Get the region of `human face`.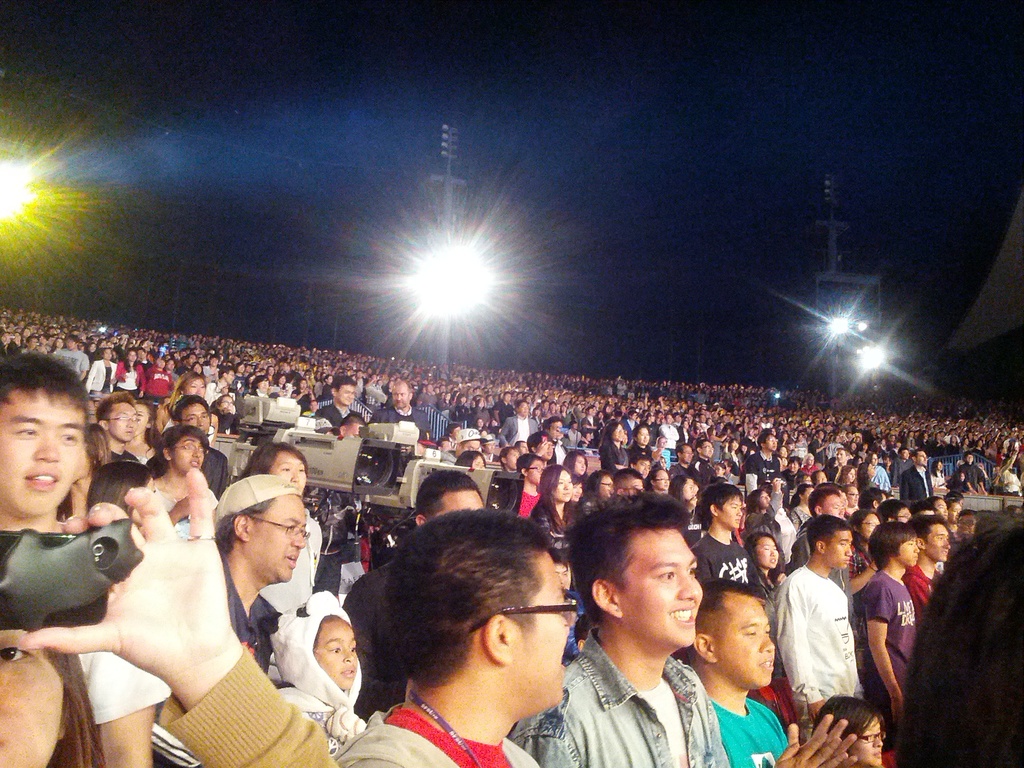
{"left": 280, "top": 364, "right": 285, "bottom": 370}.
